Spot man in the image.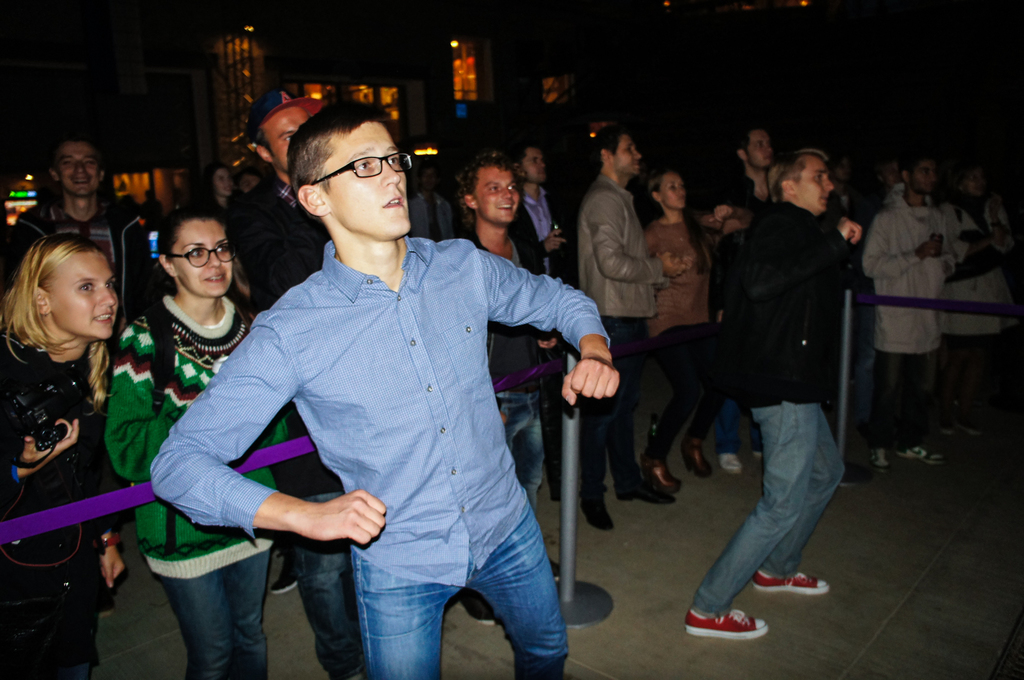
man found at (left=682, top=149, right=865, bottom=645).
